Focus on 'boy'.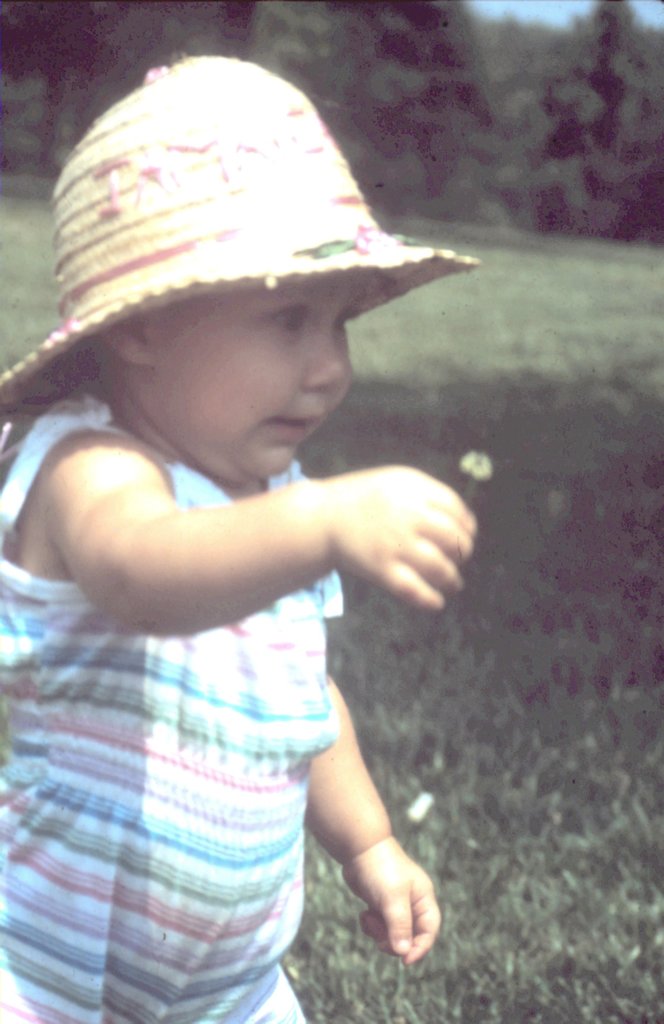
Focused at box(0, 56, 489, 1023).
